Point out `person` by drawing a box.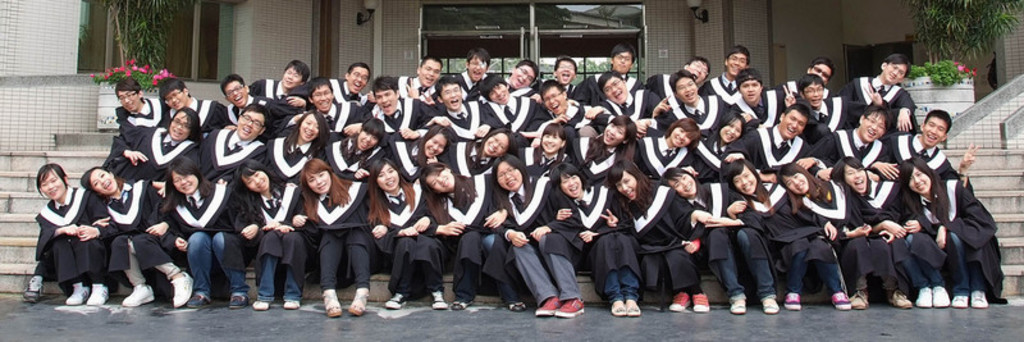
select_region(746, 102, 836, 179).
